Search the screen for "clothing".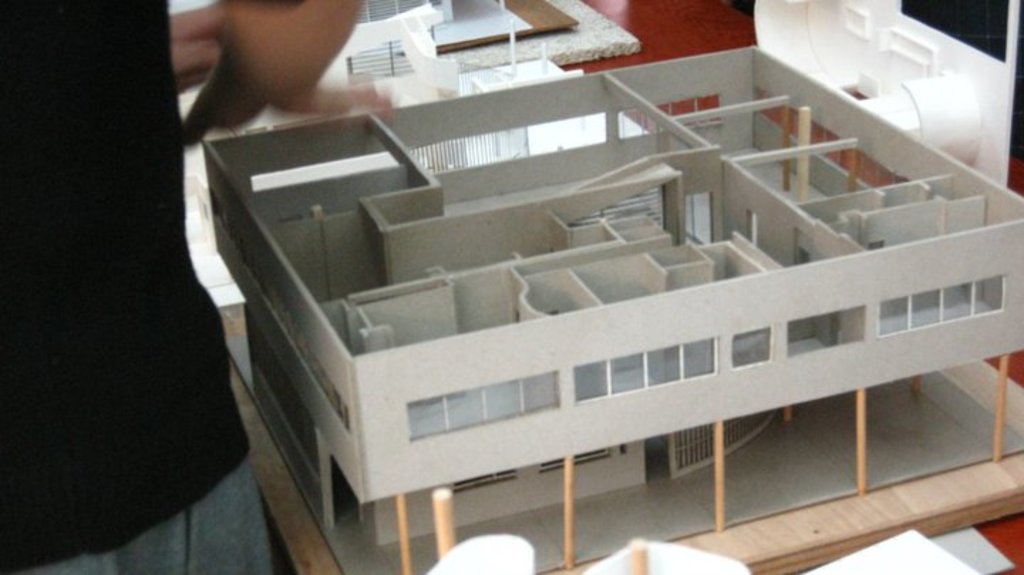
Found at Rect(0, 0, 279, 574).
